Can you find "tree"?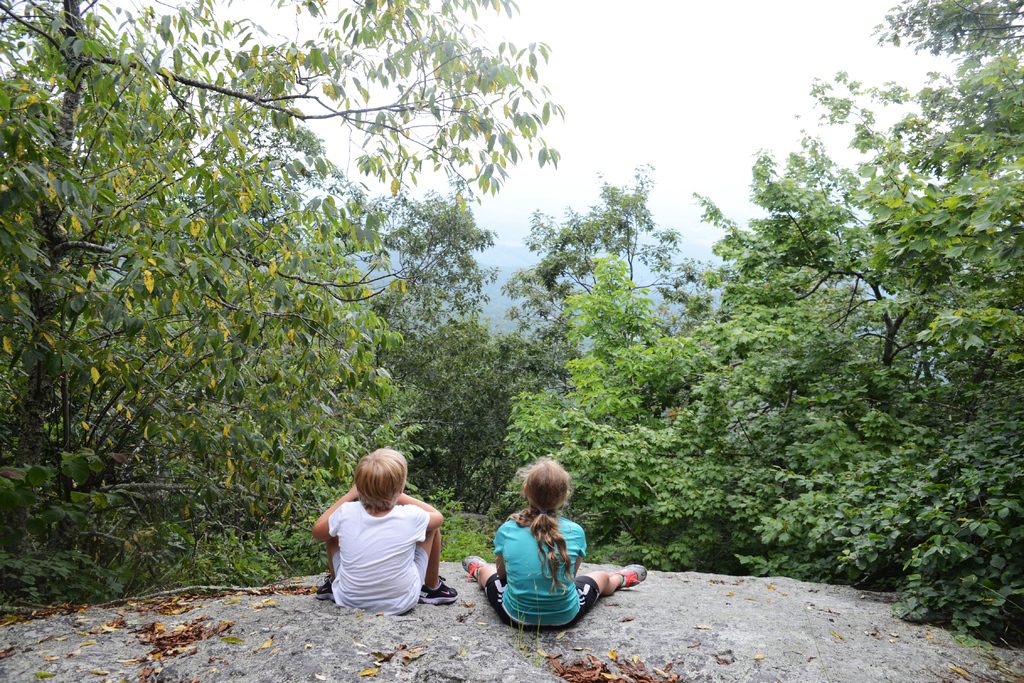
Yes, bounding box: 499,160,706,350.
